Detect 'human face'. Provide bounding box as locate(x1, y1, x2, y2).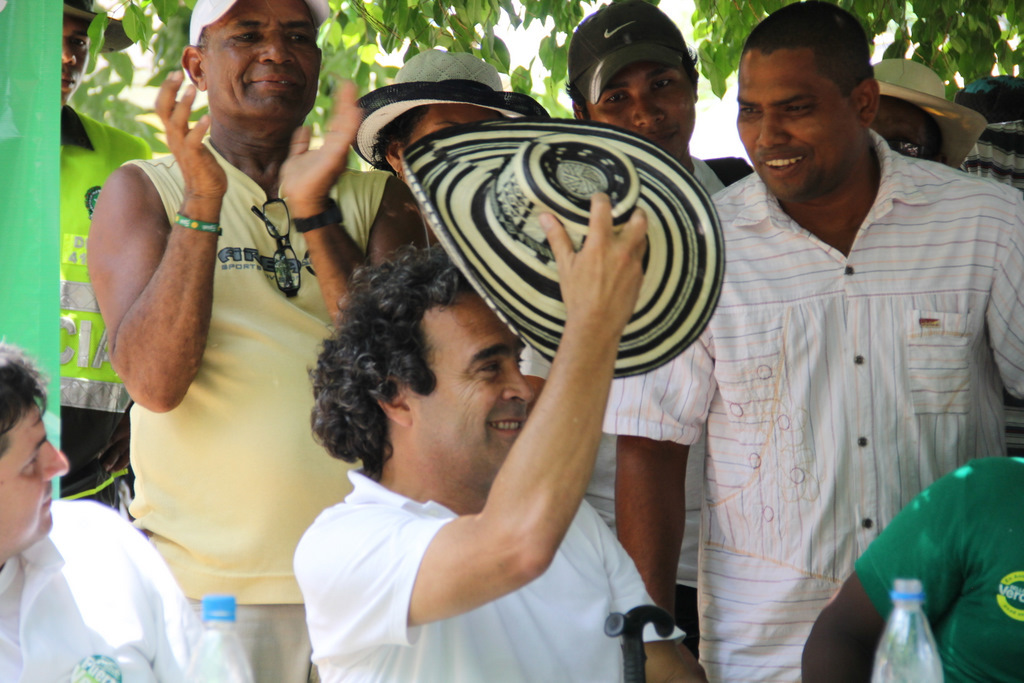
locate(880, 104, 940, 157).
